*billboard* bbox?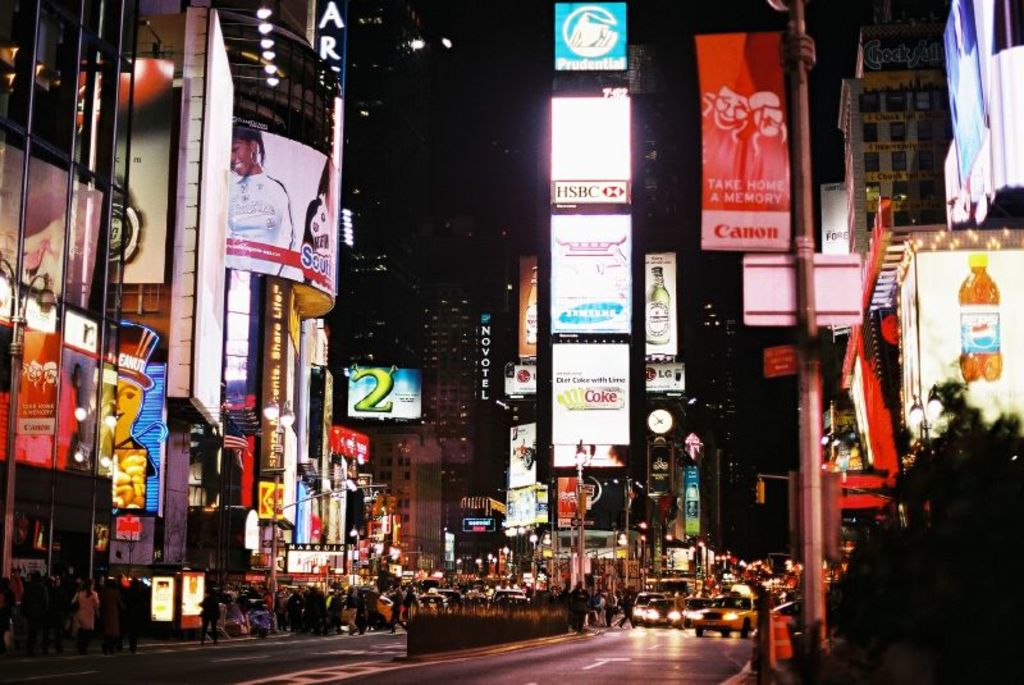
bbox=[544, 87, 635, 206]
